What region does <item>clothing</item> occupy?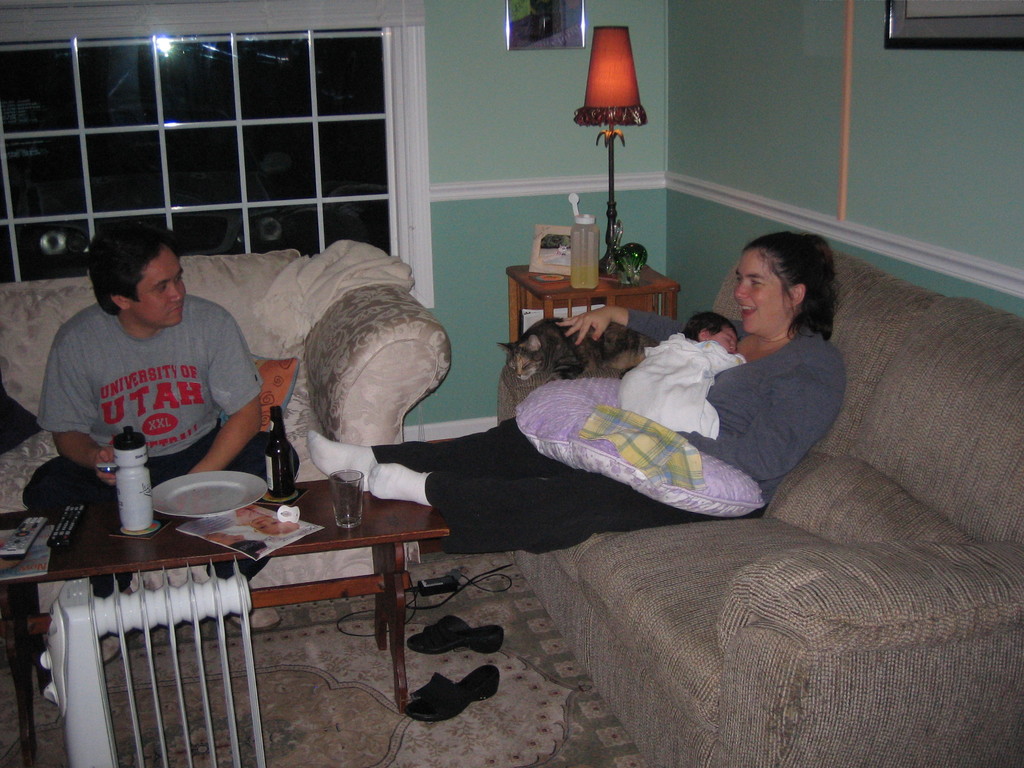
locate(26, 239, 302, 516).
